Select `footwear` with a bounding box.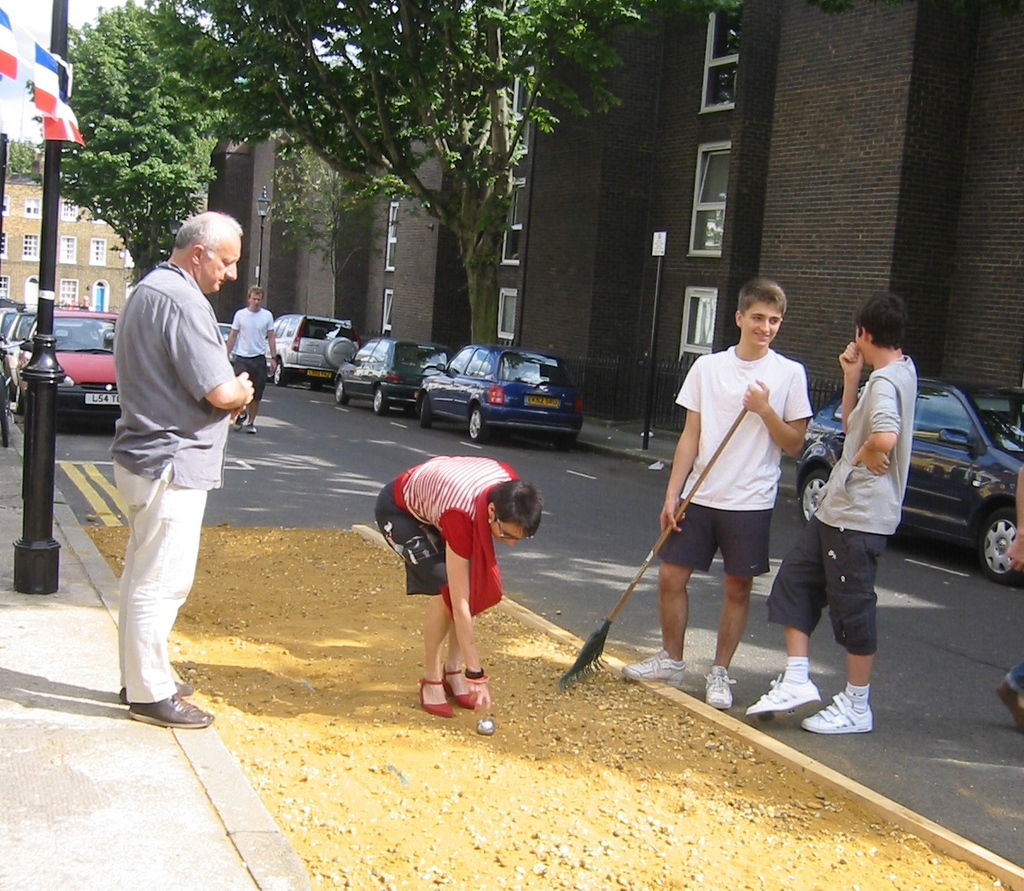
box=[749, 679, 821, 722].
